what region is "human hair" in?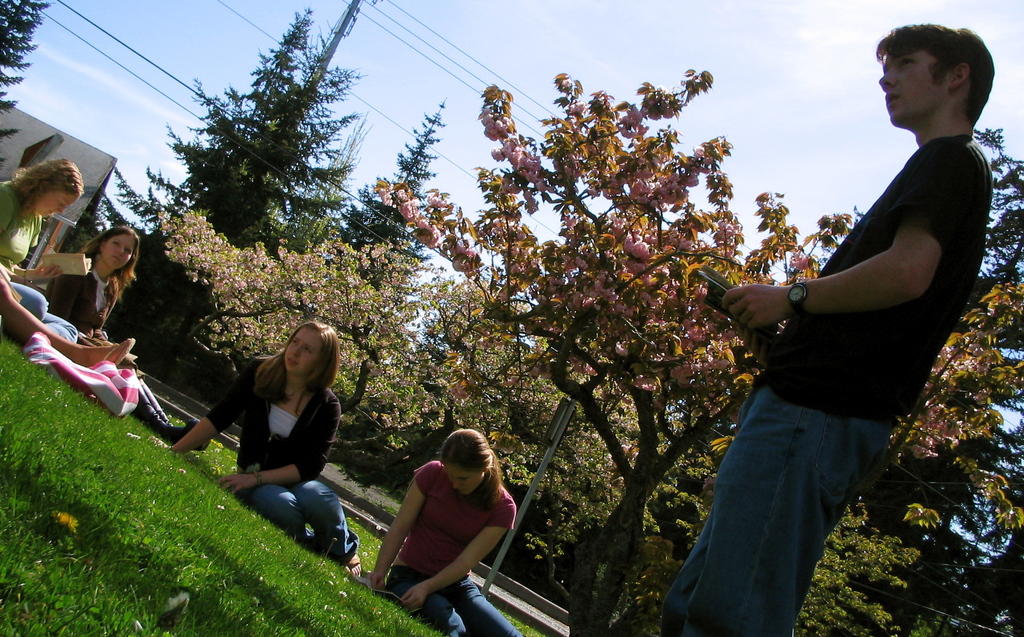
[870, 21, 997, 124].
